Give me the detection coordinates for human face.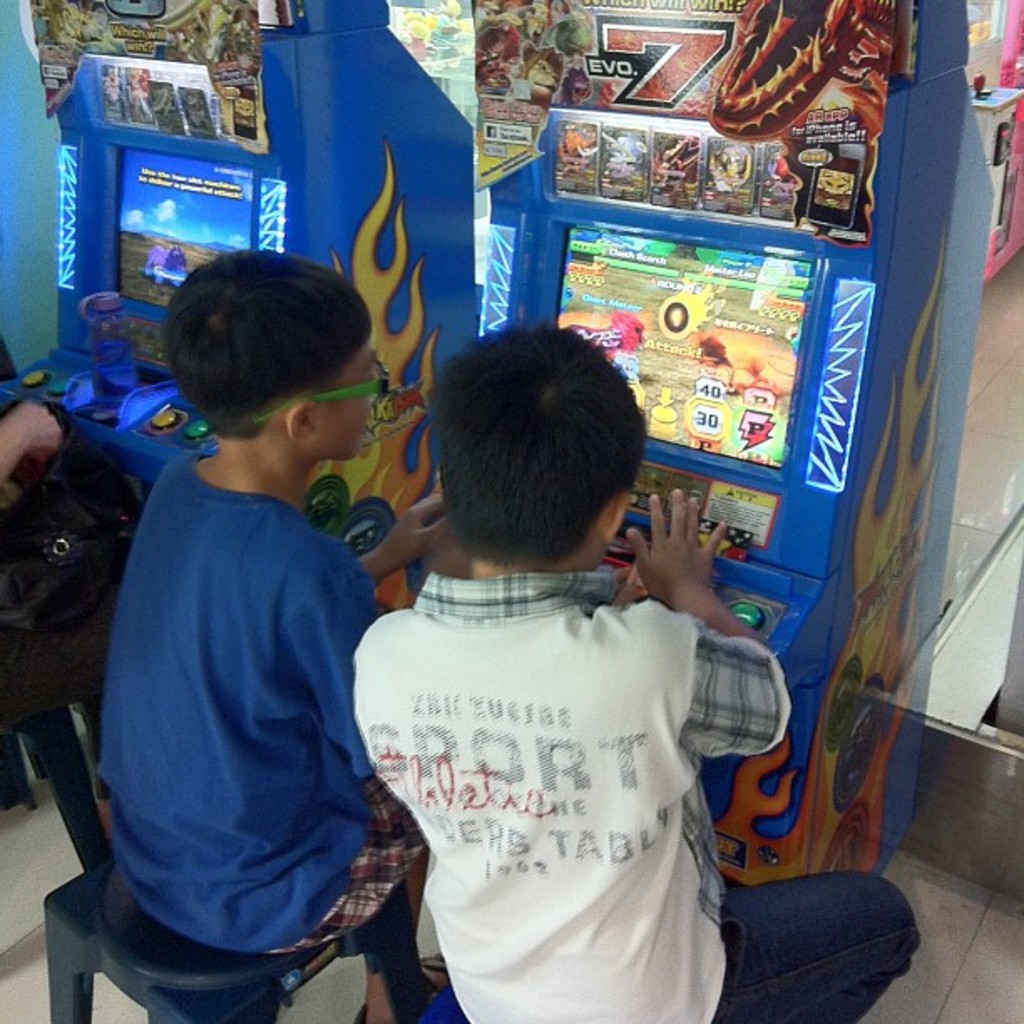
<bbox>318, 341, 380, 458</bbox>.
